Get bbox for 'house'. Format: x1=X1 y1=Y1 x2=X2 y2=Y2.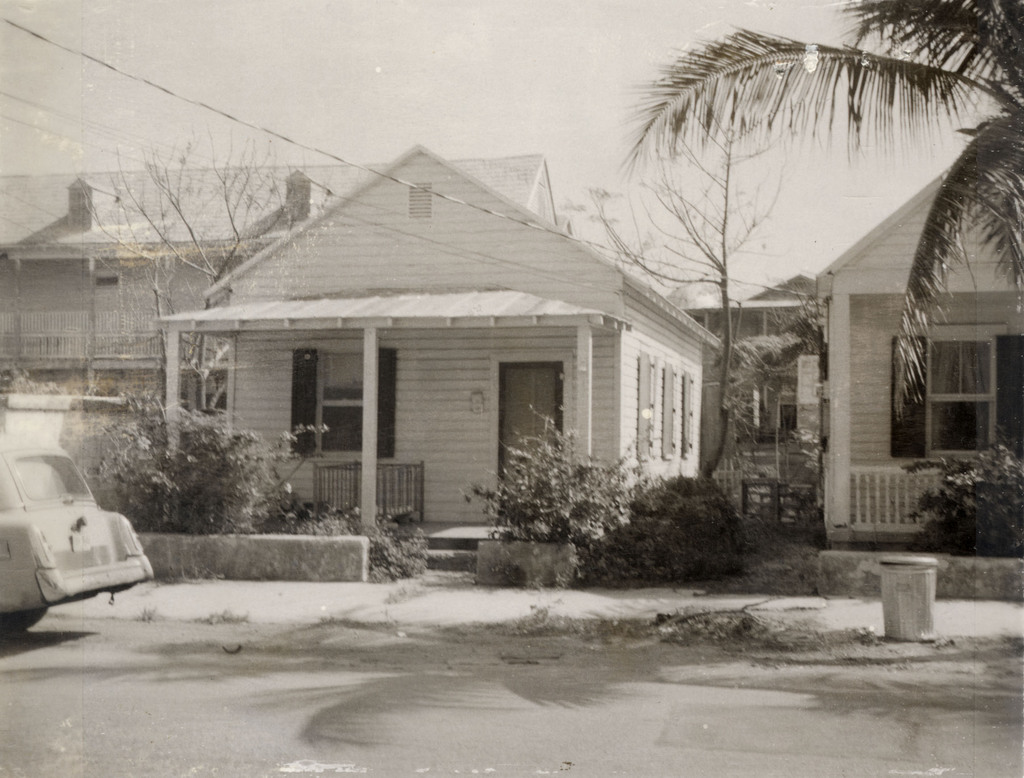
x1=815 y1=153 x2=1023 y2=550.
